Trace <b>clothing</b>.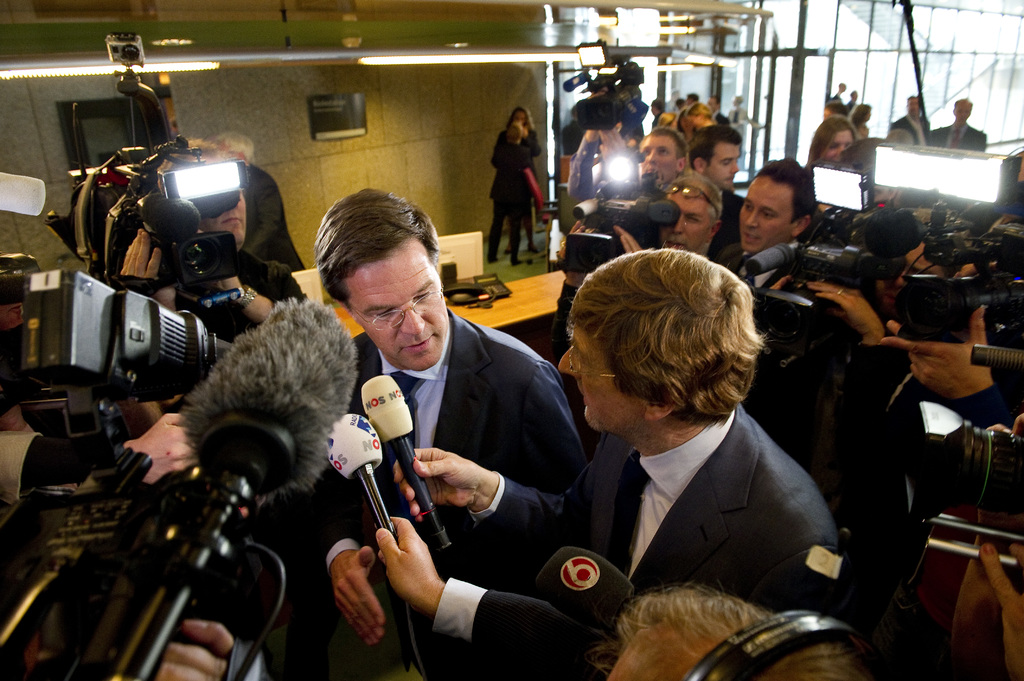
Traced to box(715, 112, 728, 125).
